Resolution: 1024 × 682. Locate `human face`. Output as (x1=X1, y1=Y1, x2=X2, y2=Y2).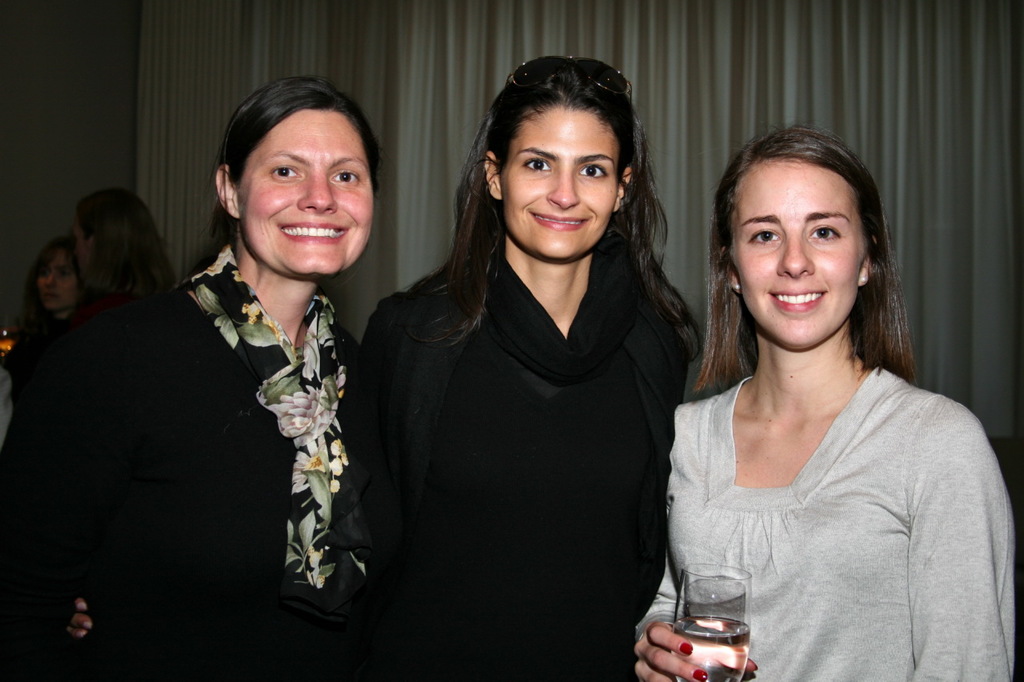
(x1=734, y1=163, x2=855, y2=344).
